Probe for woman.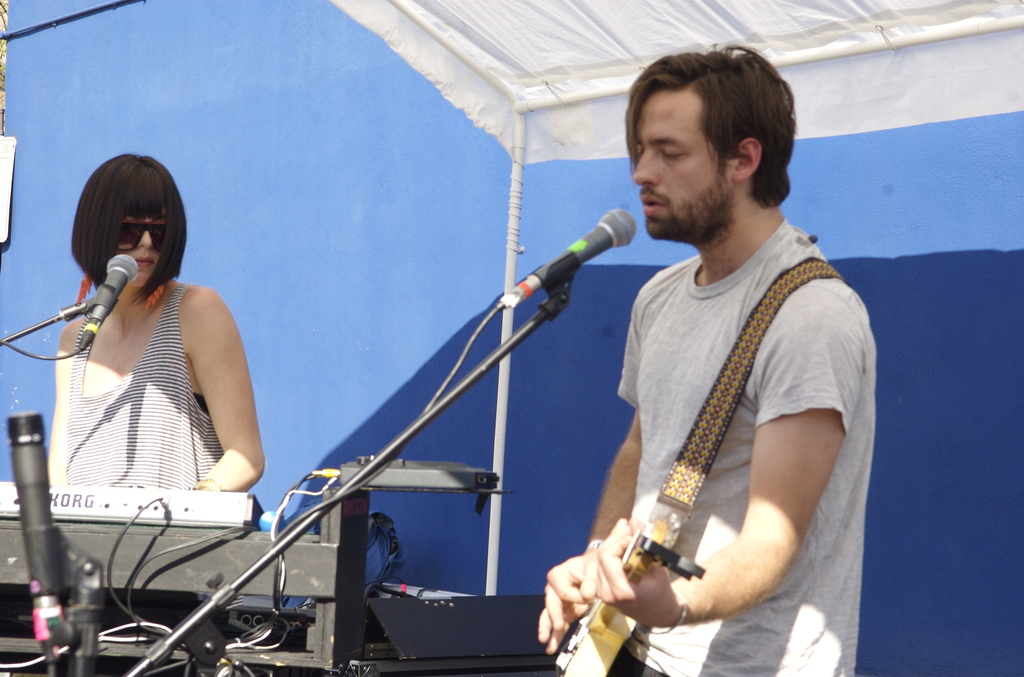
Probe result: {"x1": 22, "y1": 143, "x2": 262, "y2": 562}.
